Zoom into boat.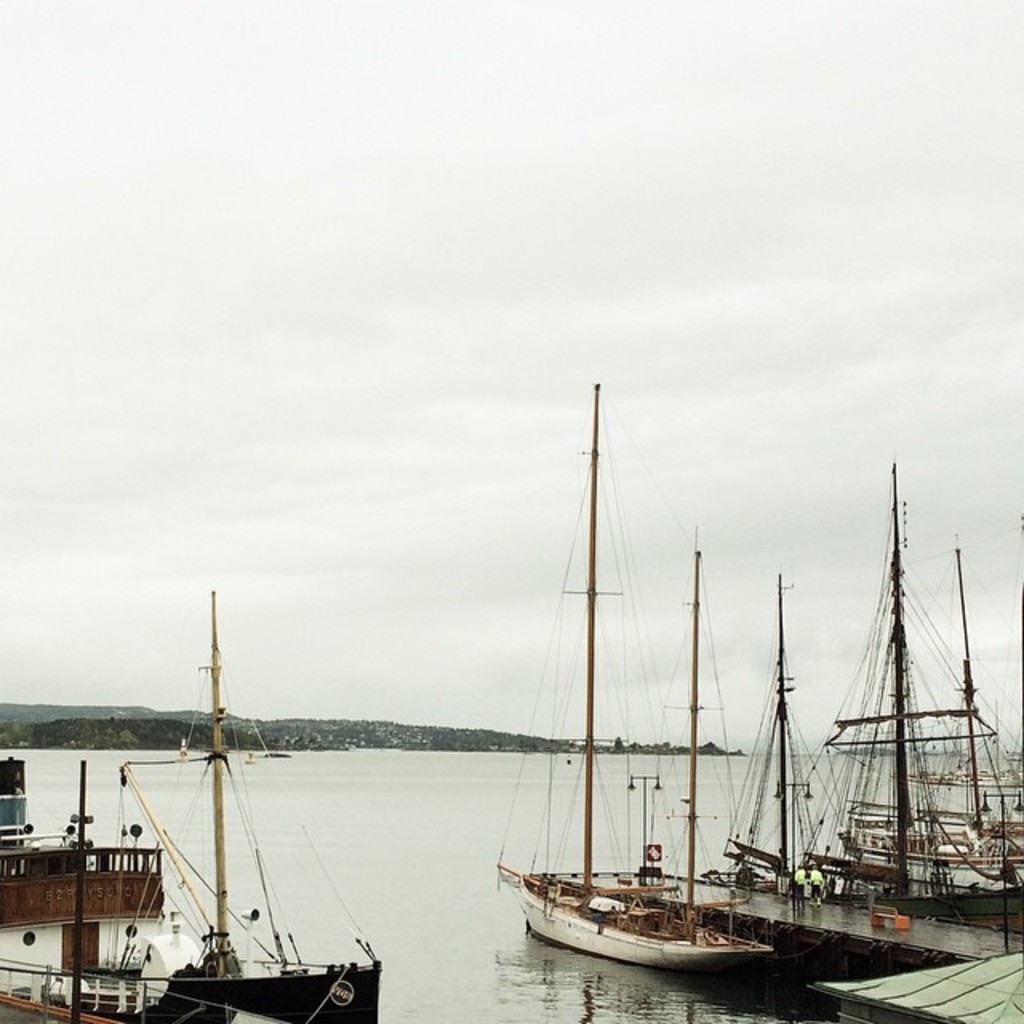
Zoom target: select_region(498, 381, 787, 1006).
